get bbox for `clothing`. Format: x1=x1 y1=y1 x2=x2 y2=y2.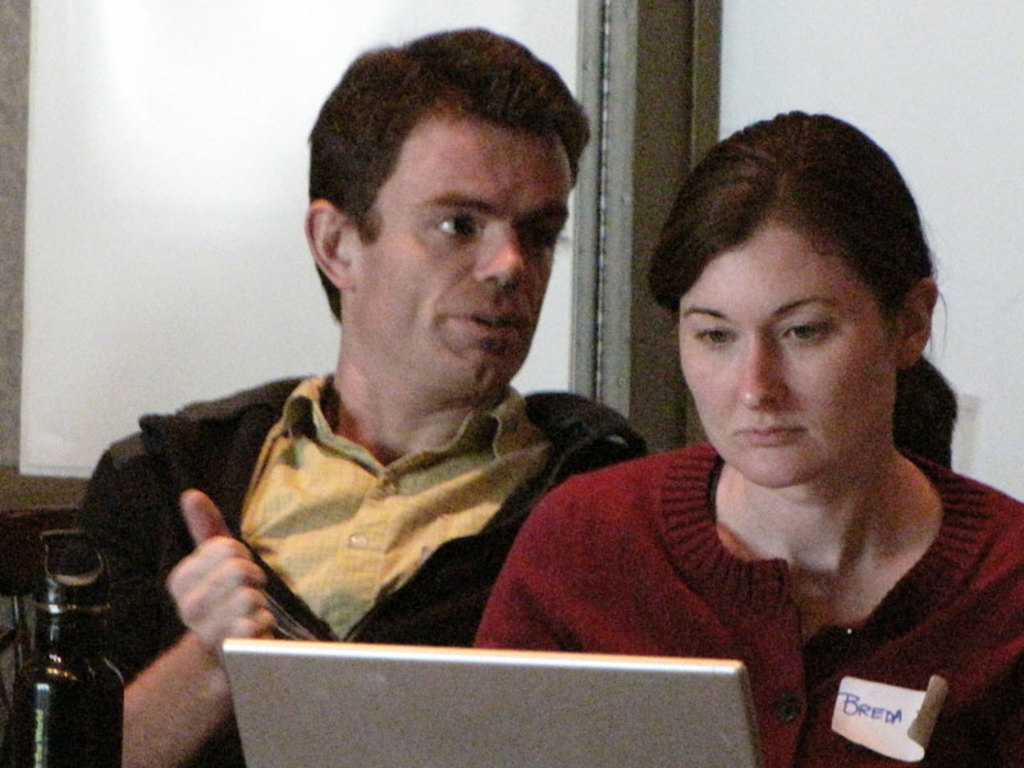
x1=479 y1=369 x2=1023 y2=728.
